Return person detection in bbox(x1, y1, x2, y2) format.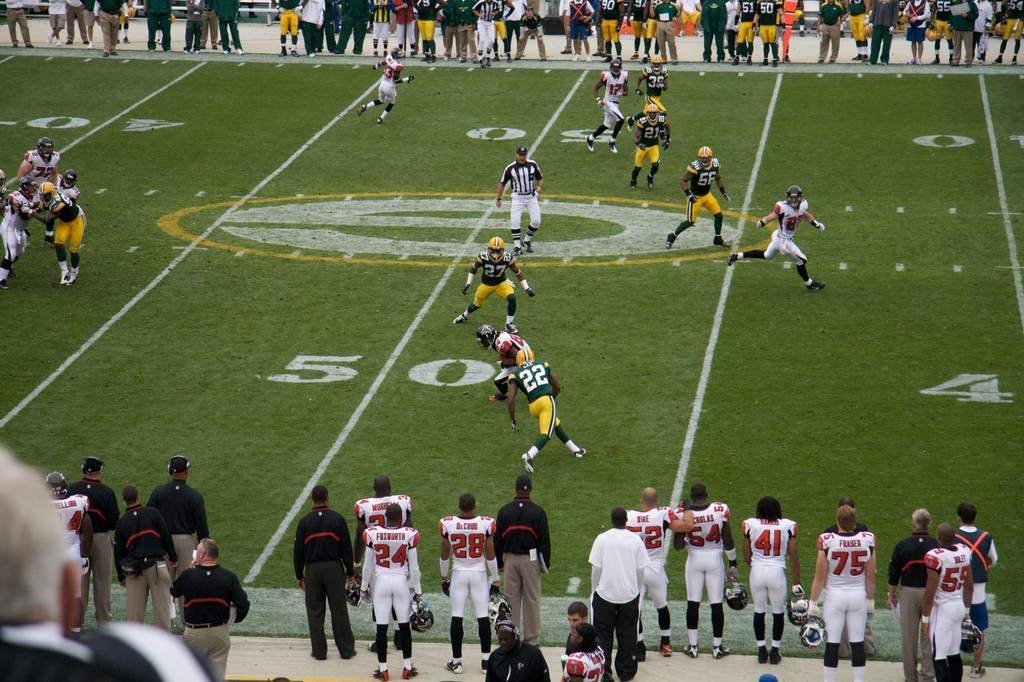
bbox(955, 499, 997, 681).
